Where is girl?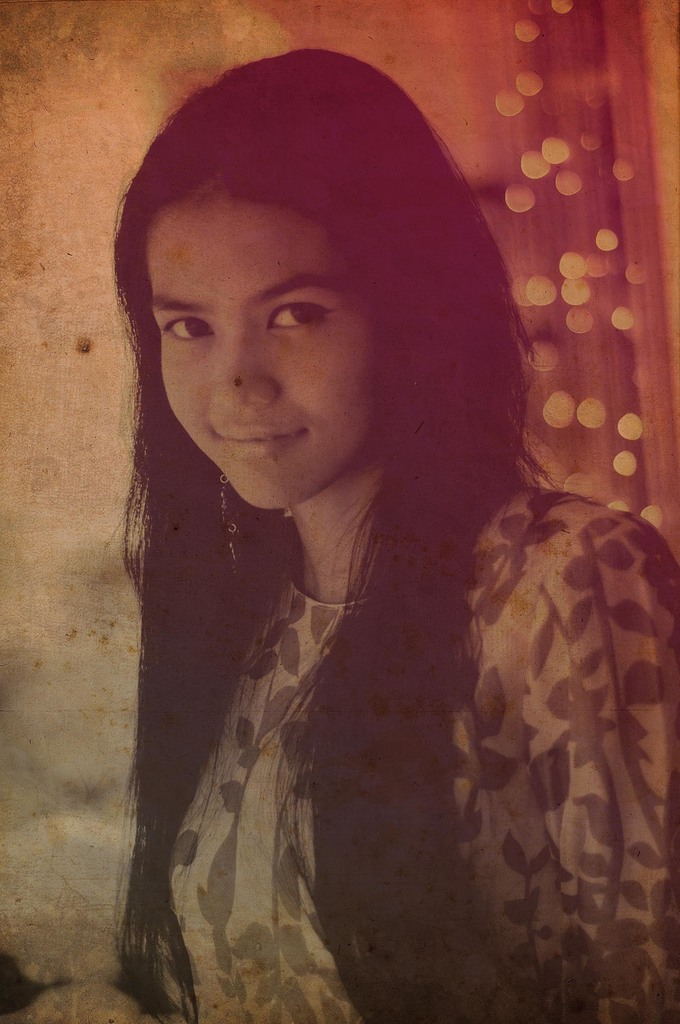
bbox(105, 44, 679, 1022).
